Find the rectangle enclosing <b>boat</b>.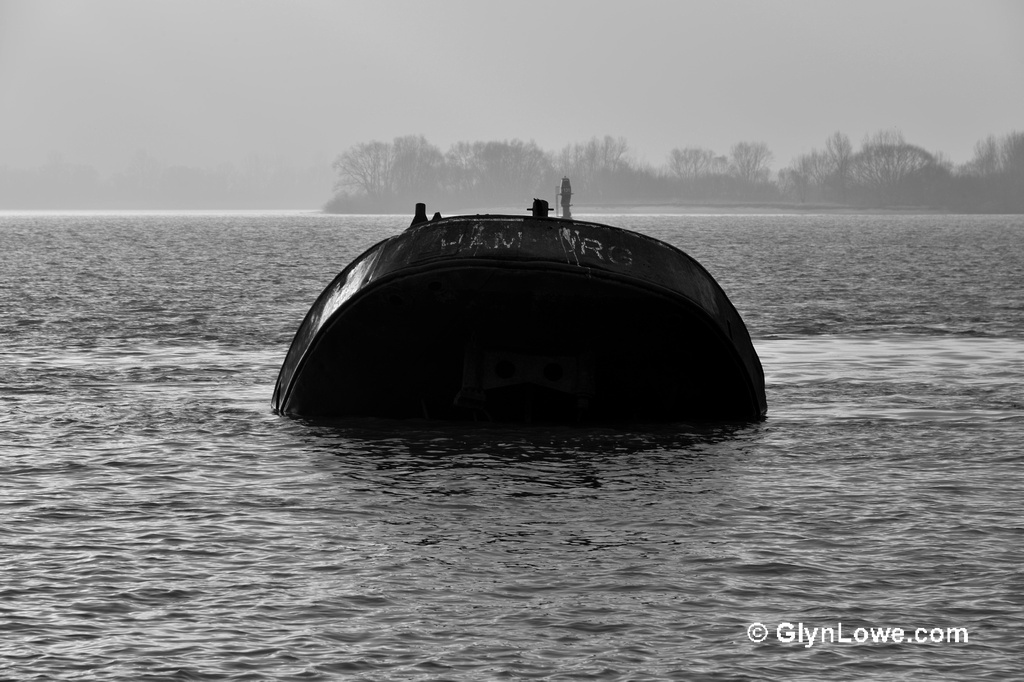
l=276, t=189, r=795, b=425.
